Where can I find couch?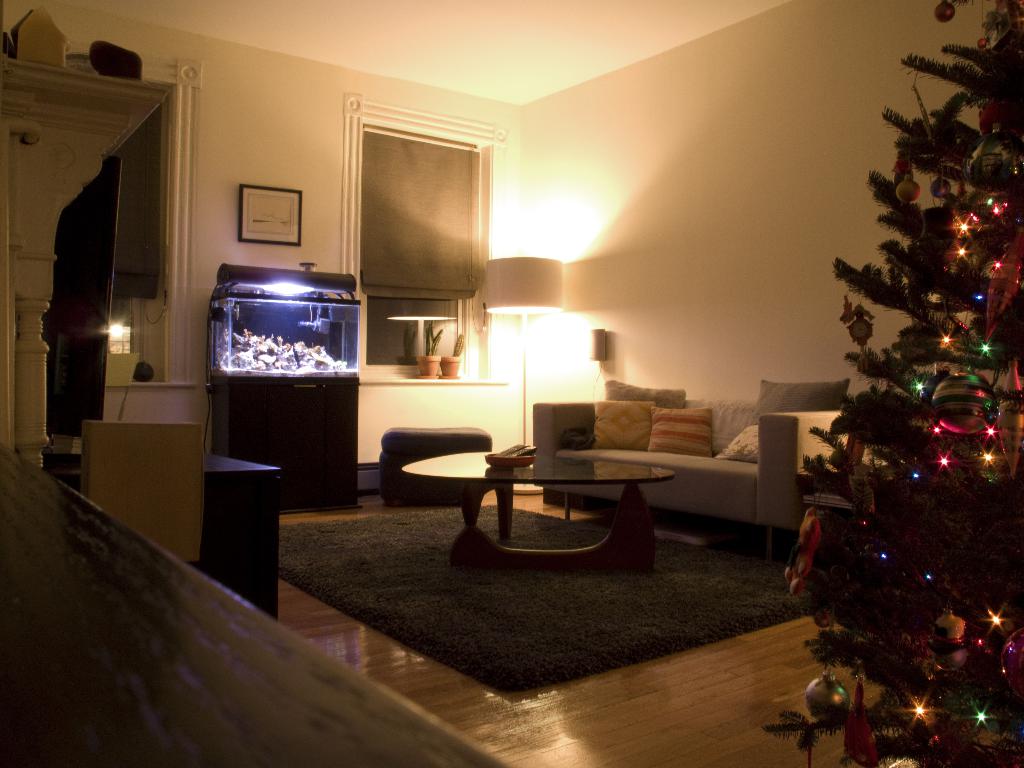
You can find it at region(520, 377, 854, 552).
